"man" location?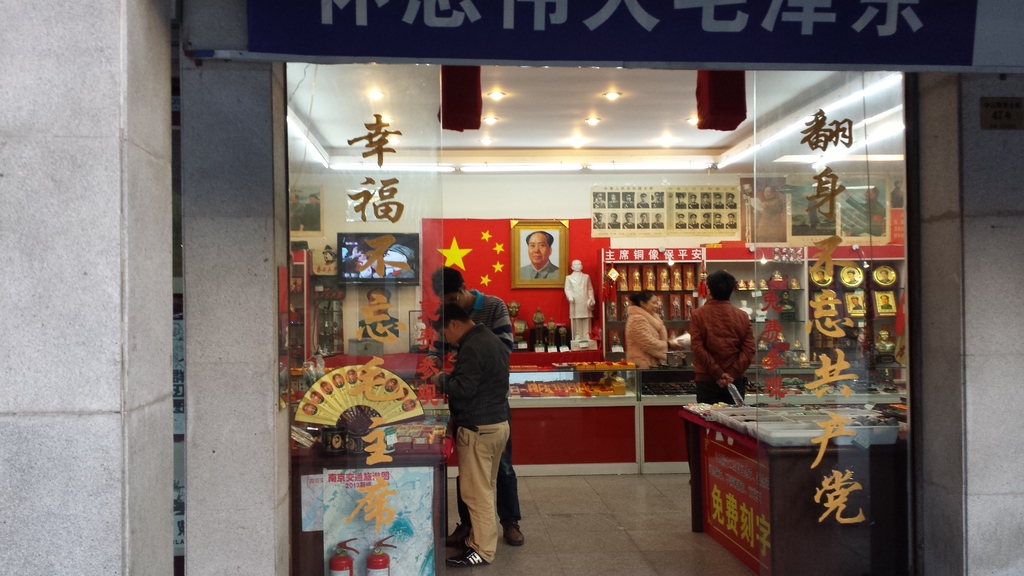
box=[711, 193, 723, 207]
